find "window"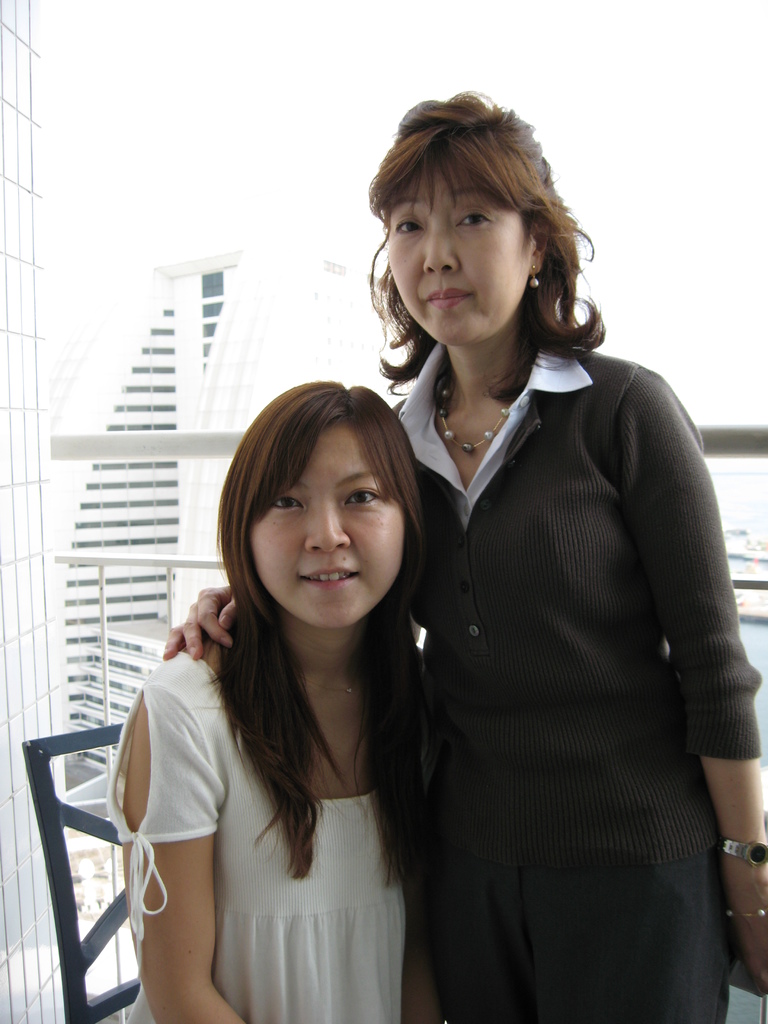
BBox(142, 349, 177, 361)
